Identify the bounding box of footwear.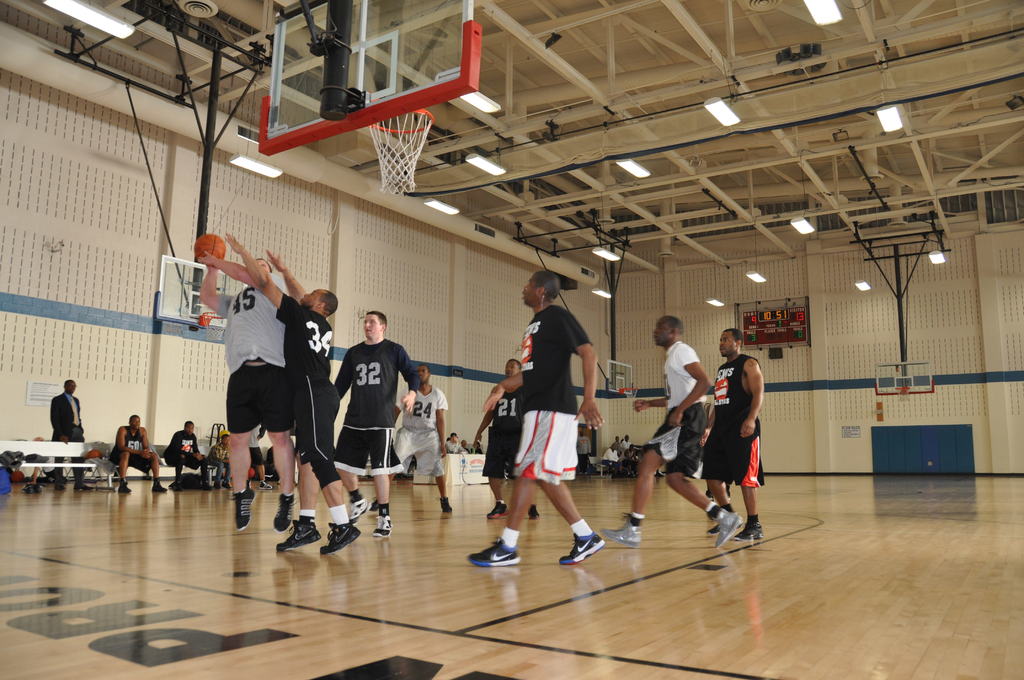
x1=438, y1=489, x2=456, y2=519.
